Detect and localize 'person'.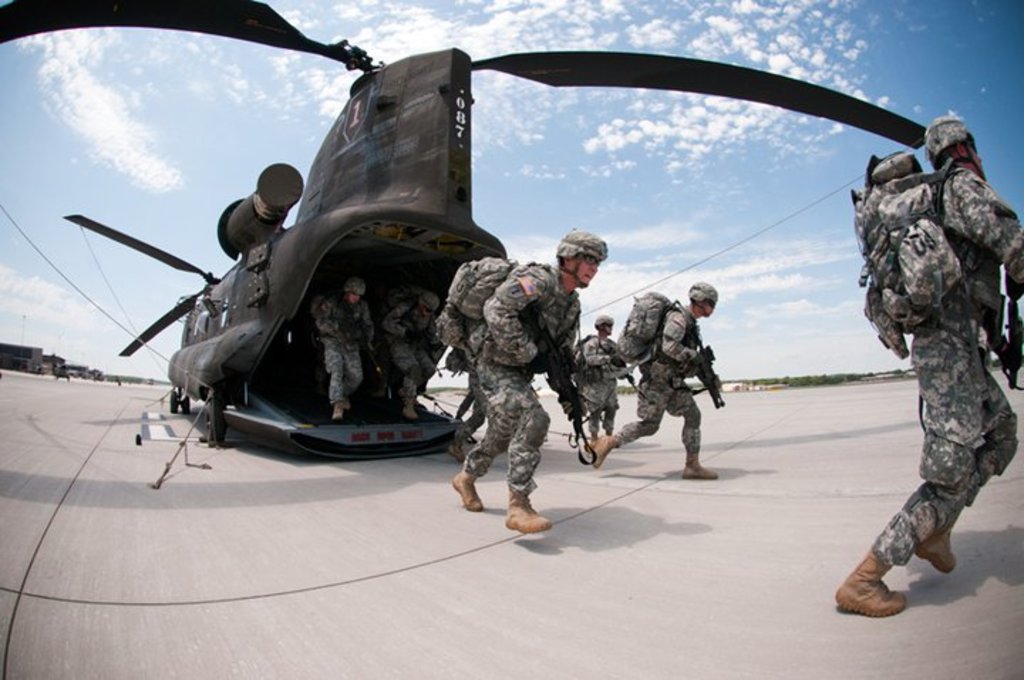
Localized at x1=860 y1=65 x2=1018 y2=649.
